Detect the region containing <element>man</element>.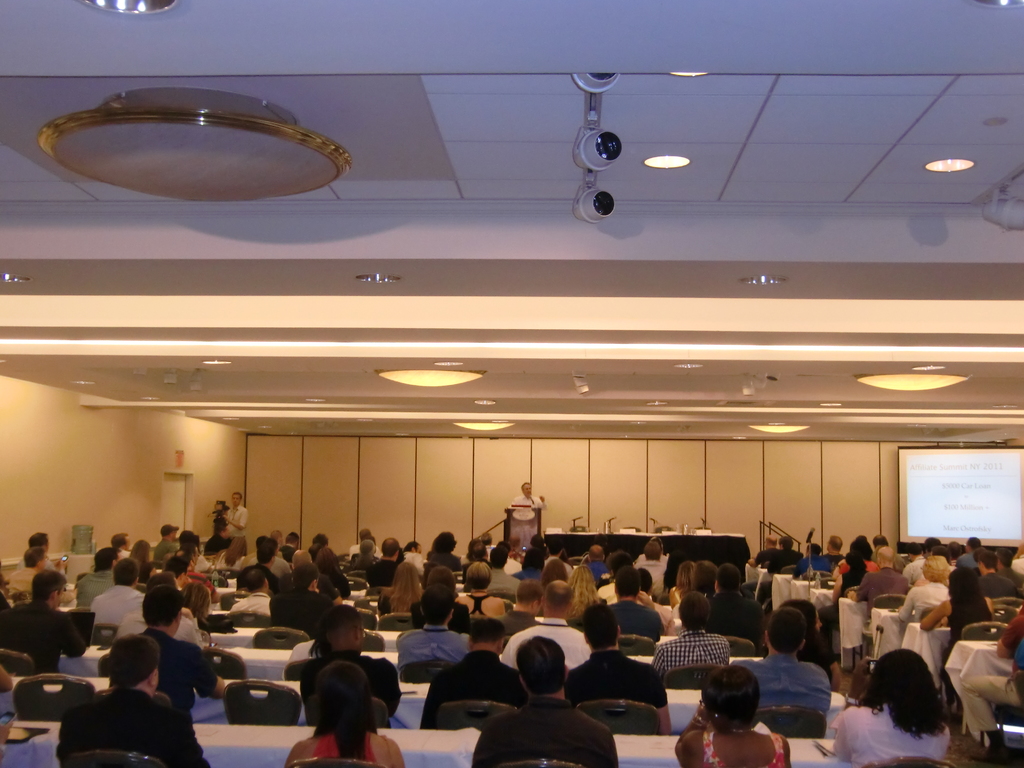
x1=346, y1=525, x2=381, y2=561.
